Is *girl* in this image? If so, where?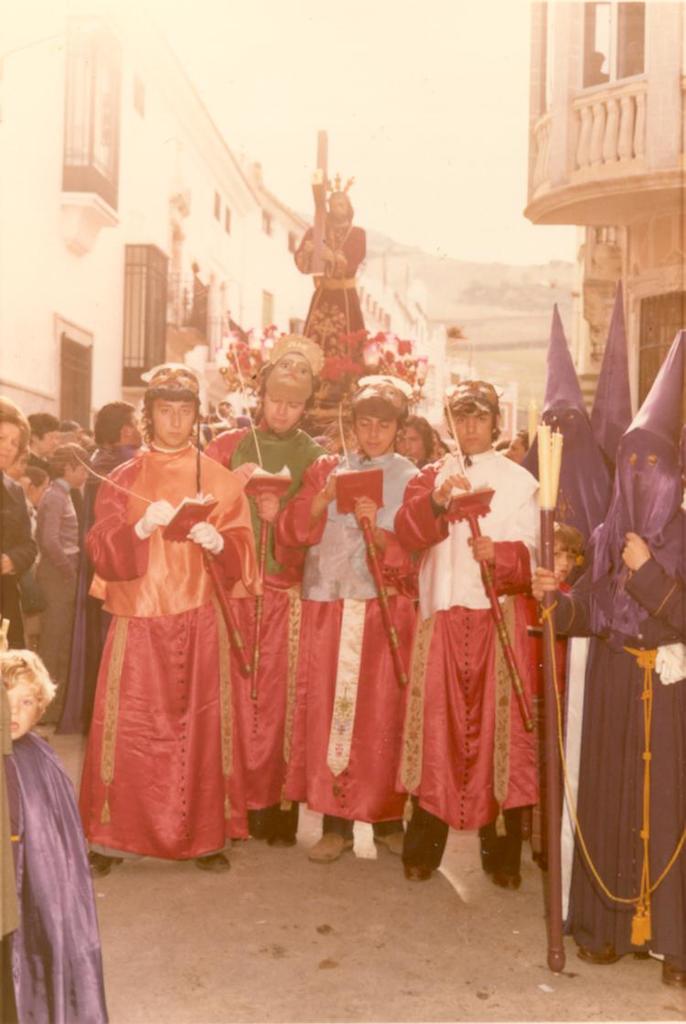
Yes, at (30, 440, 87, 717).
